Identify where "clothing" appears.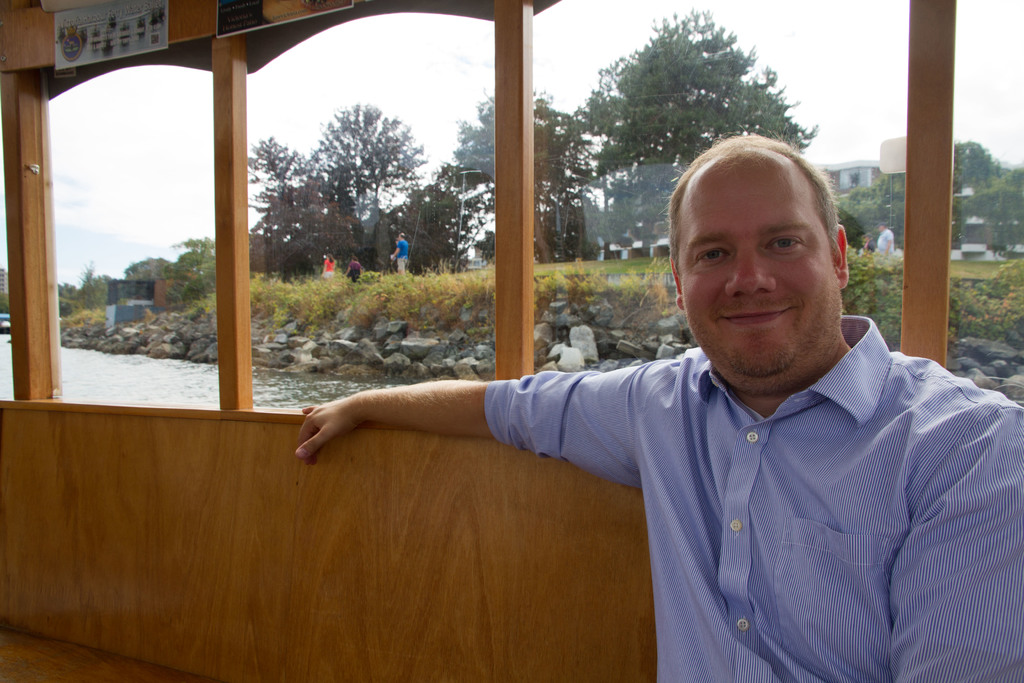
Appears at x1=875, y1=226, x2=896, y2=258.
